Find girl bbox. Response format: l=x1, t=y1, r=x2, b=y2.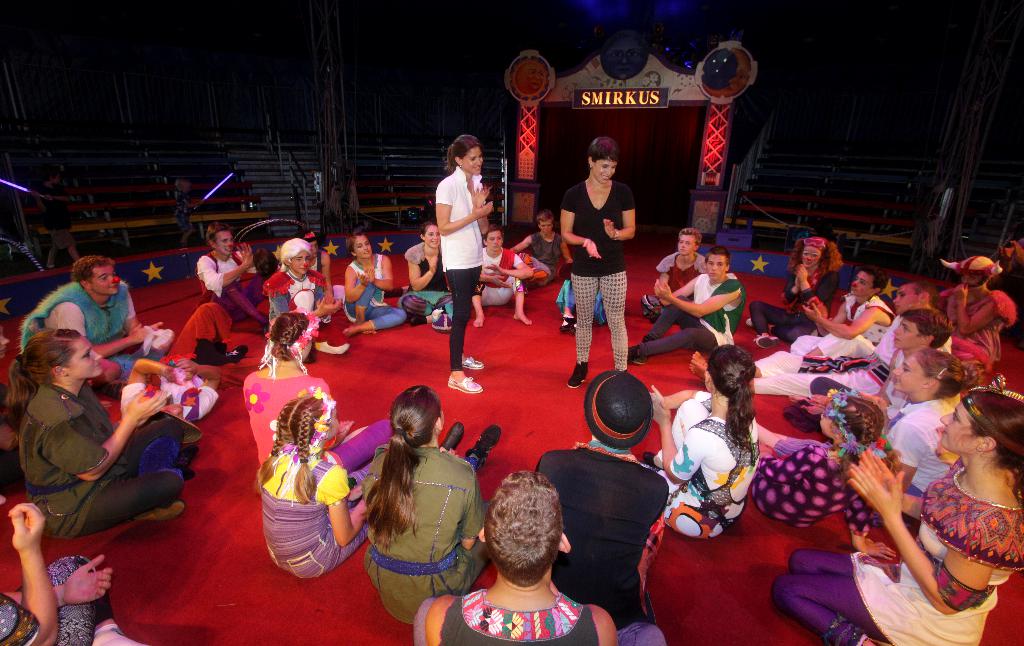
l=786, t=262, r=901, b=365.
